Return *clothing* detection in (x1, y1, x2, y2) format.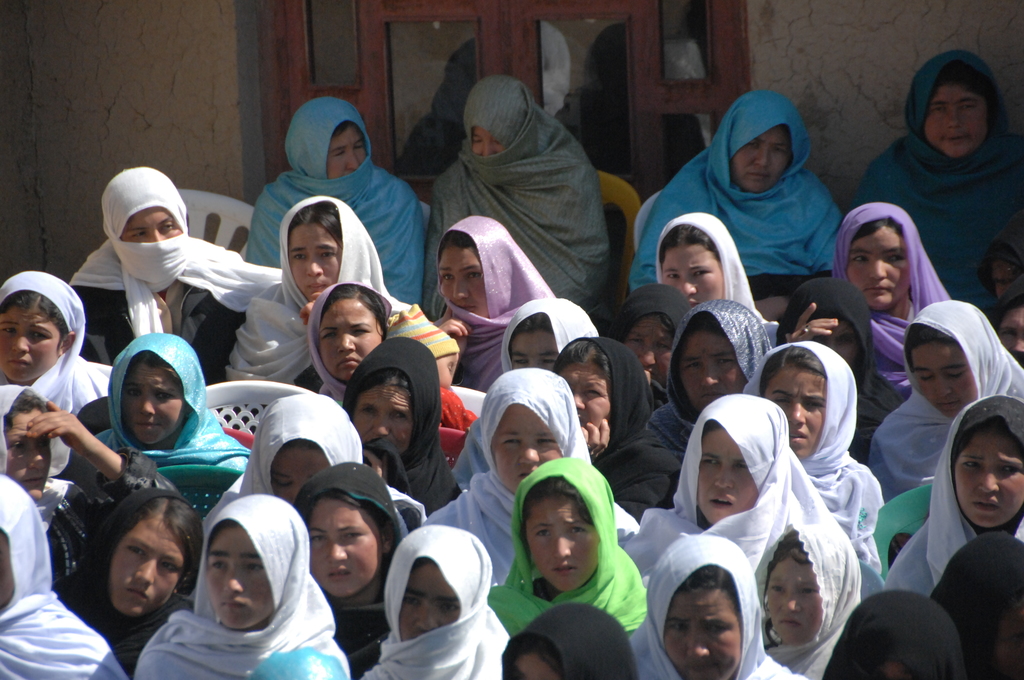
(927, 527, 1023, 679).
